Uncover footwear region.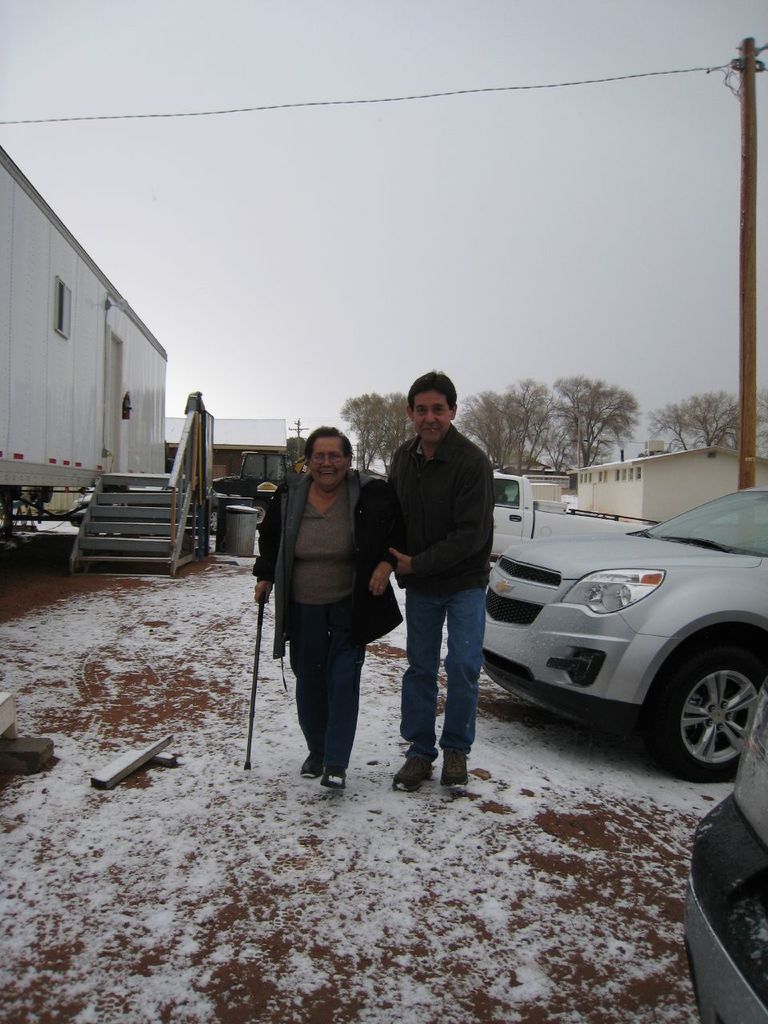
Uncovered: 440, 750, 468, 790.
